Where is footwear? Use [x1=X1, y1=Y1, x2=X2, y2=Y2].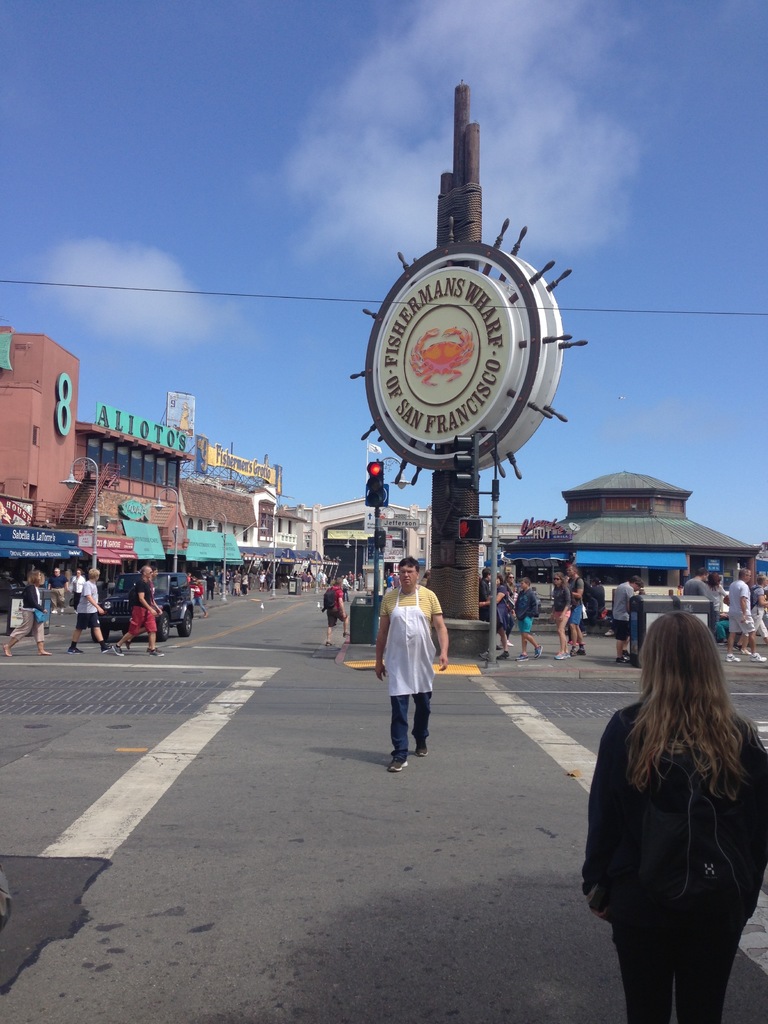
[x1=343, y1=631, x2=350, y2=636].
